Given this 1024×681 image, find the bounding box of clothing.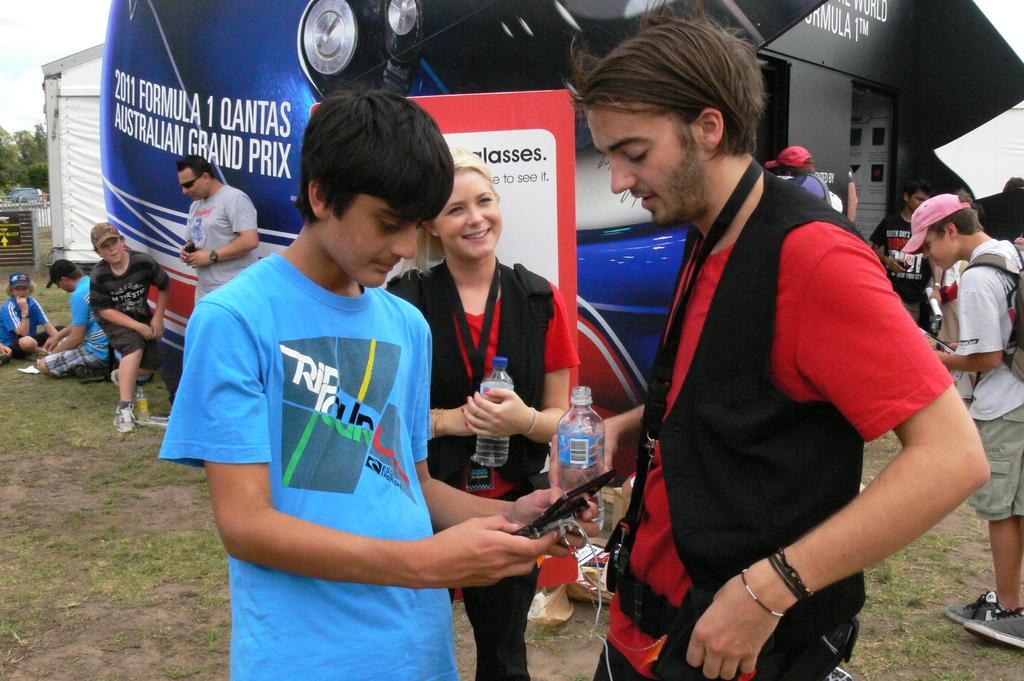
select_region(584, 173, 969, 680).
